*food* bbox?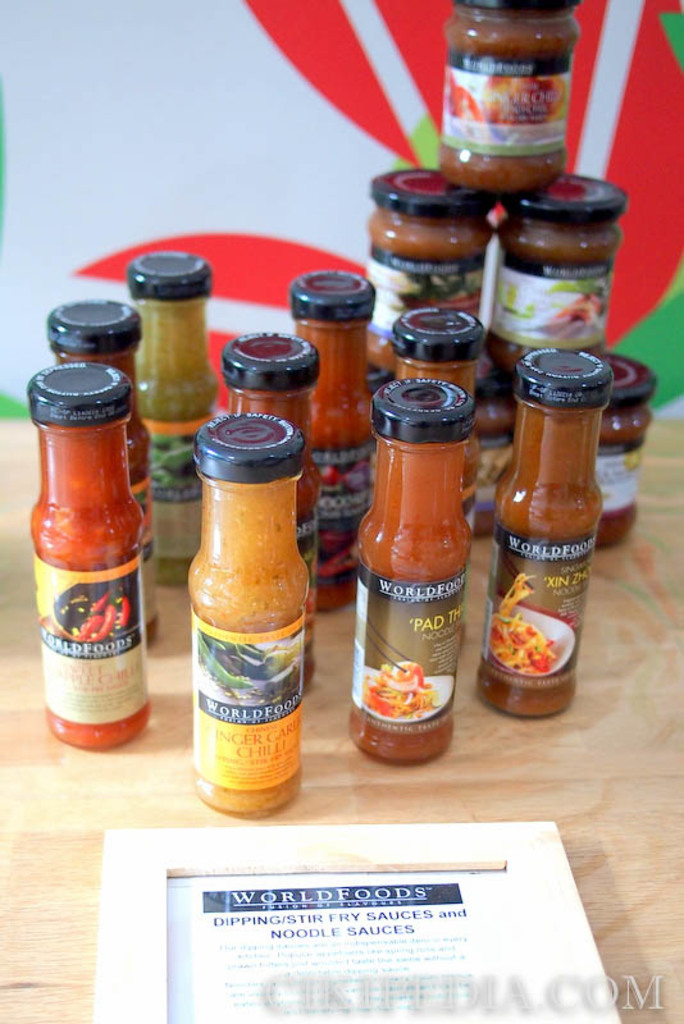
362,657,436,716
